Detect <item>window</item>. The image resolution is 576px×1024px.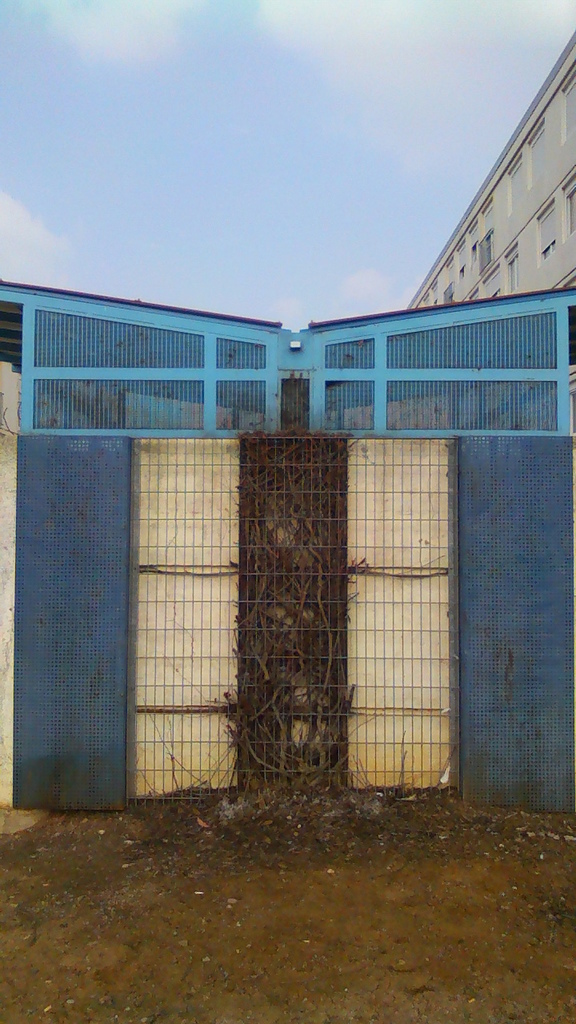
BBox(561, 65, 575, 141).
